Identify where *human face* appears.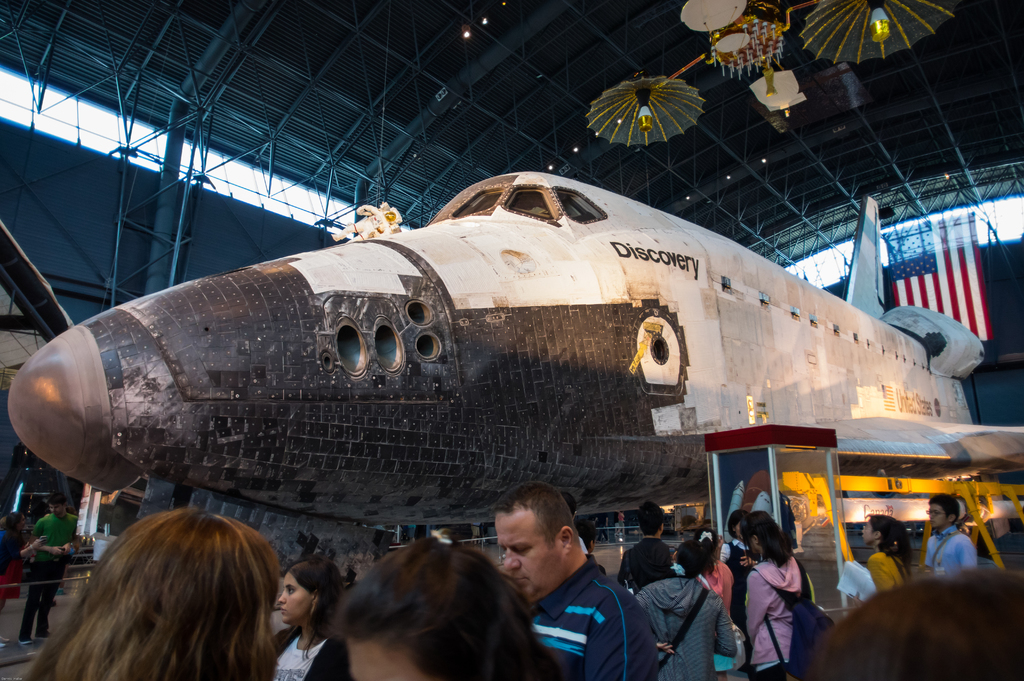
Appears at left=929, top=505, right=945, bottom=527.
